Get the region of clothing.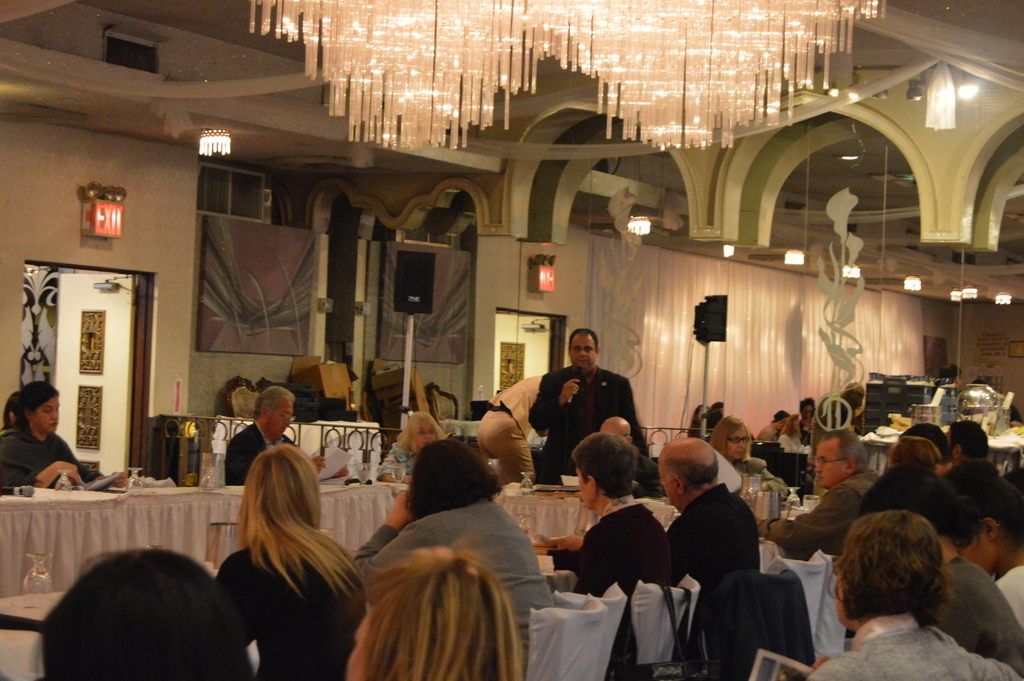
[550,495,666,680].
